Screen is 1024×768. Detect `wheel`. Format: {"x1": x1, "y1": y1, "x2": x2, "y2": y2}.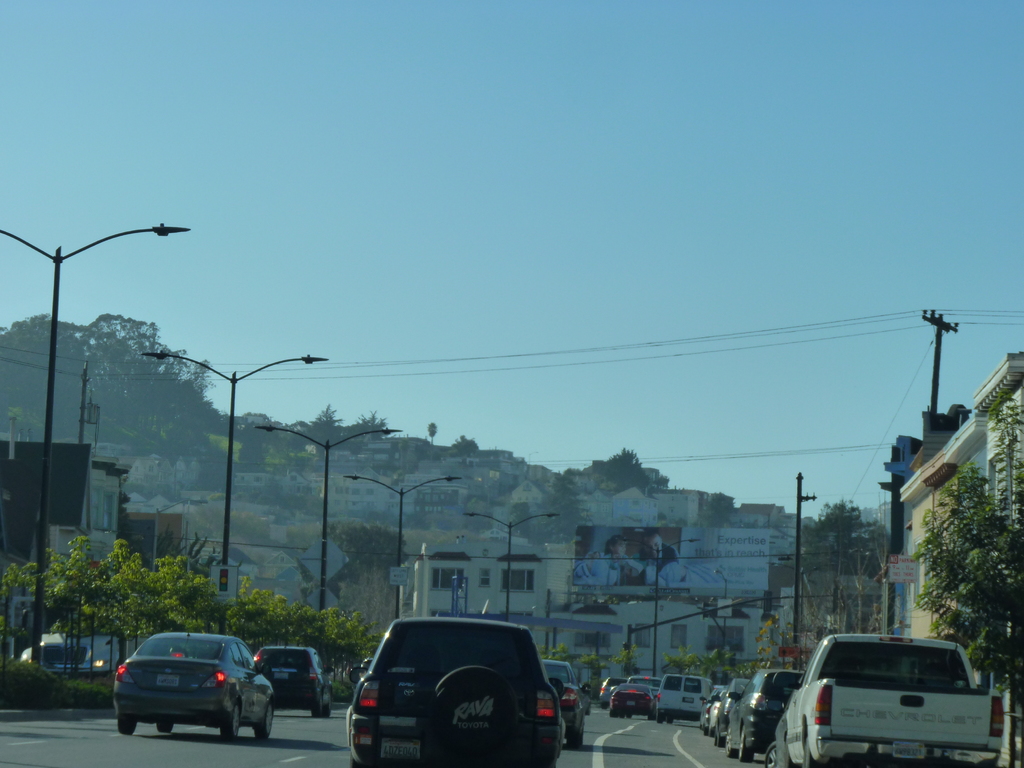
{"x1": 312, "y1": 697, "x2": 325, "y2": 719}.
